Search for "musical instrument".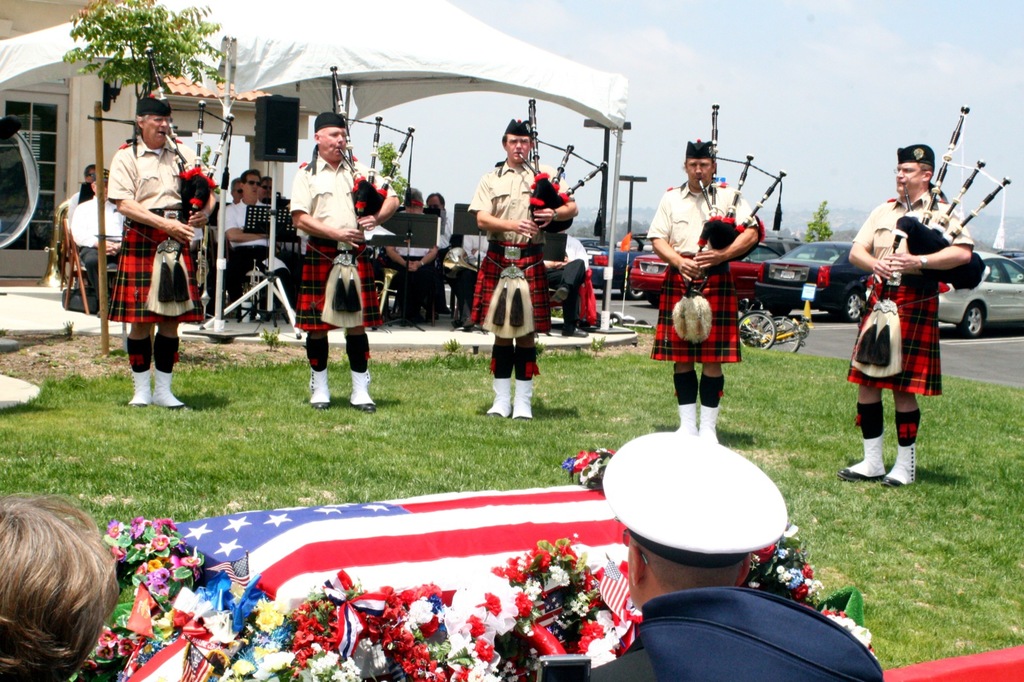
Found at 692,152,788,266.
